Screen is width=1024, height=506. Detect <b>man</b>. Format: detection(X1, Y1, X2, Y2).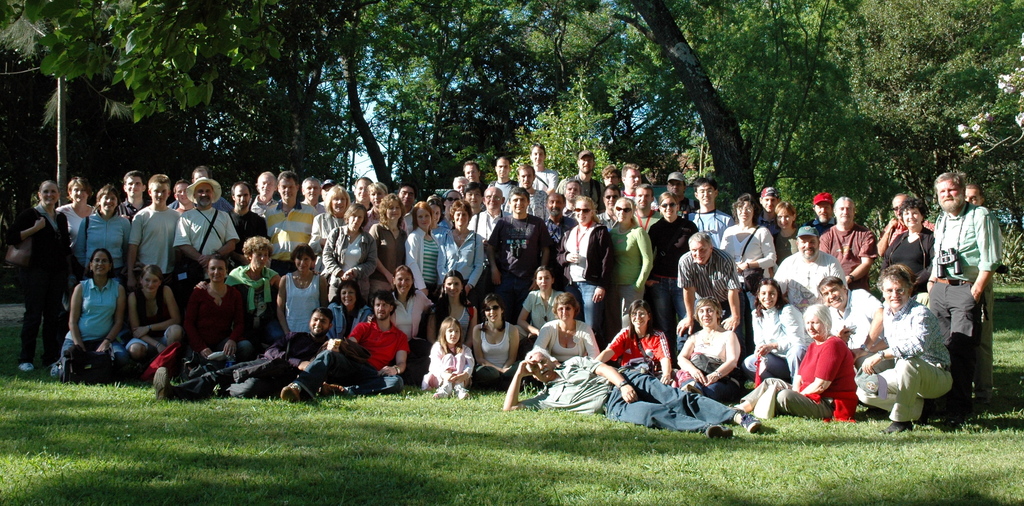
detection(470, 188, 507, 319).
